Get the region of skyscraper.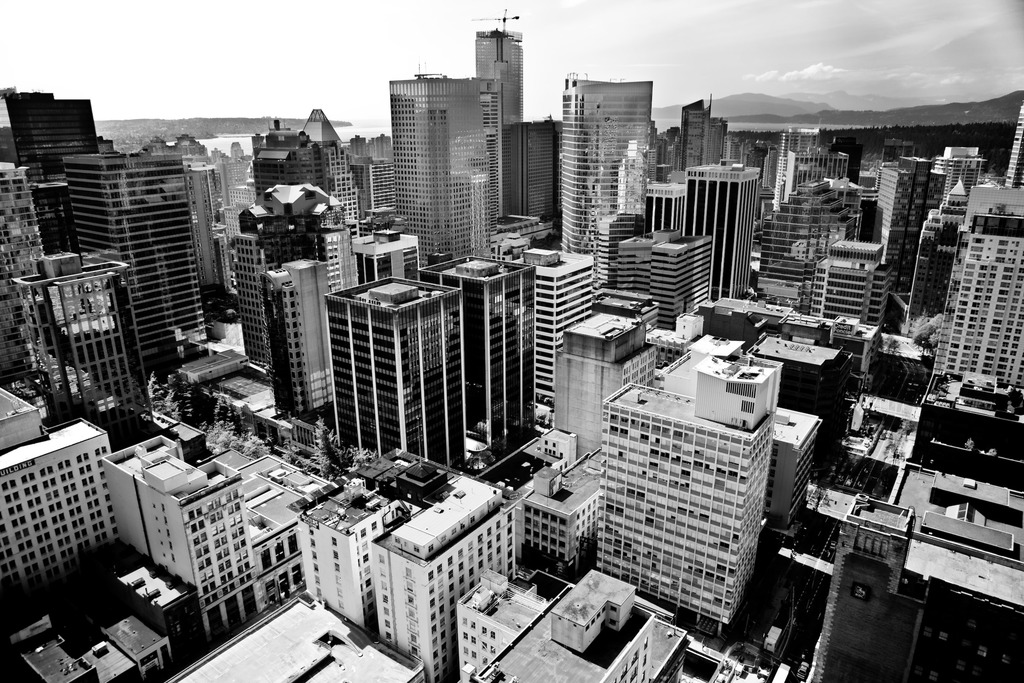
Rect(393, 63, 477, 254).
